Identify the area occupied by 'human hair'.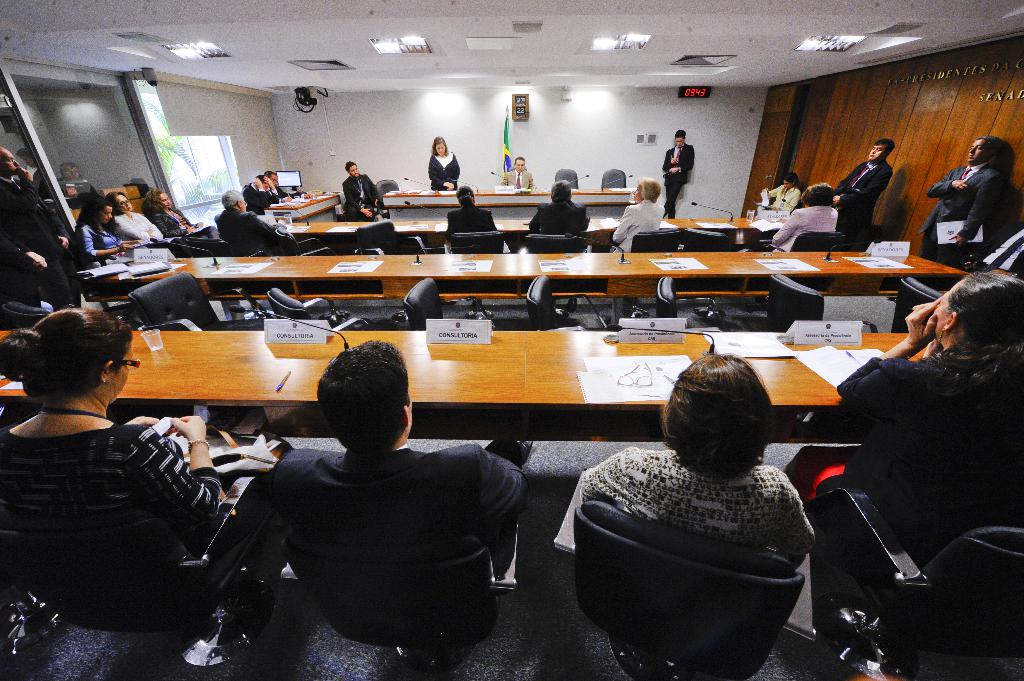
Area: 143,188,167,214.
